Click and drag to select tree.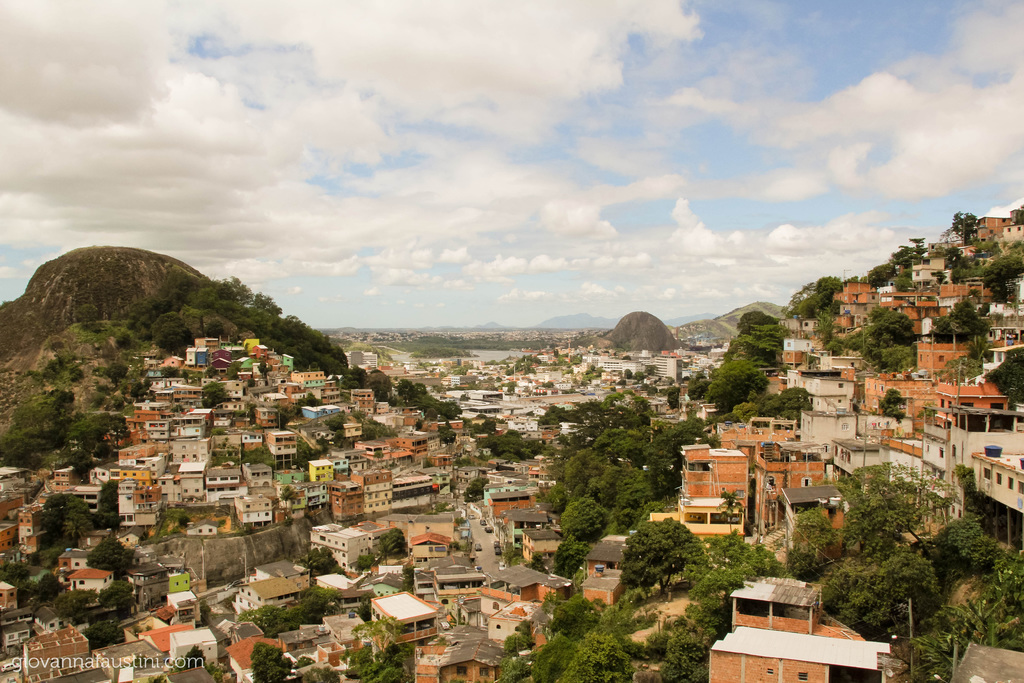
Selection: <bbox>290, 388, 325, 420</bbox>.
